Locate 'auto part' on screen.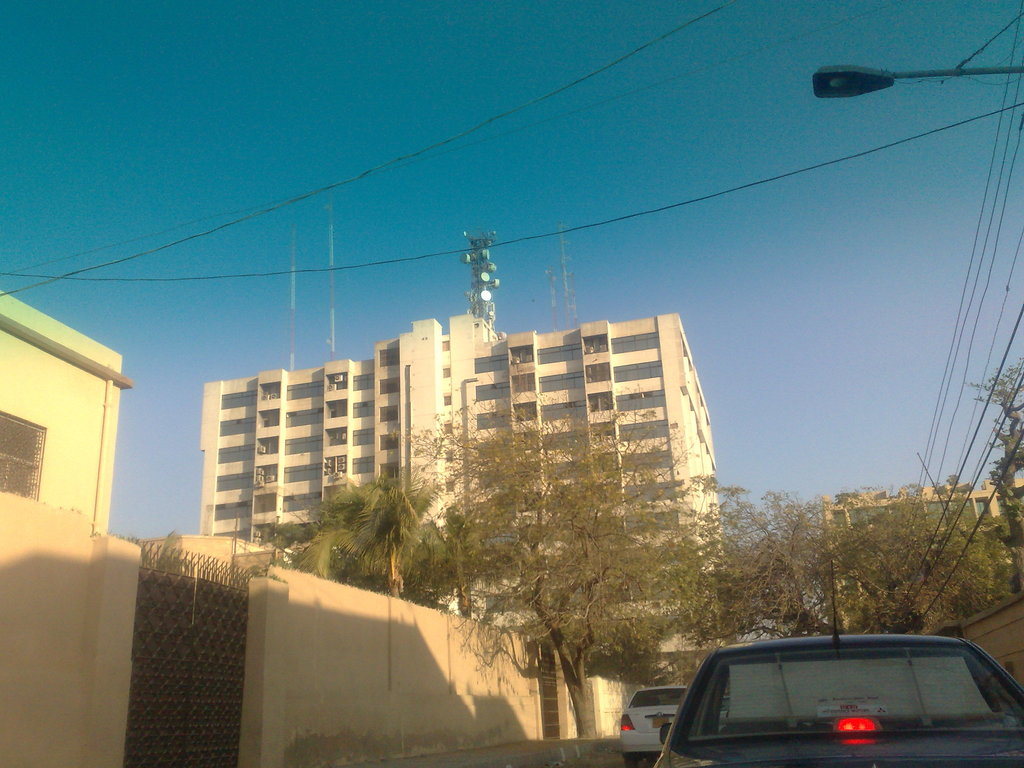
On screen at (623,688,700,705).
